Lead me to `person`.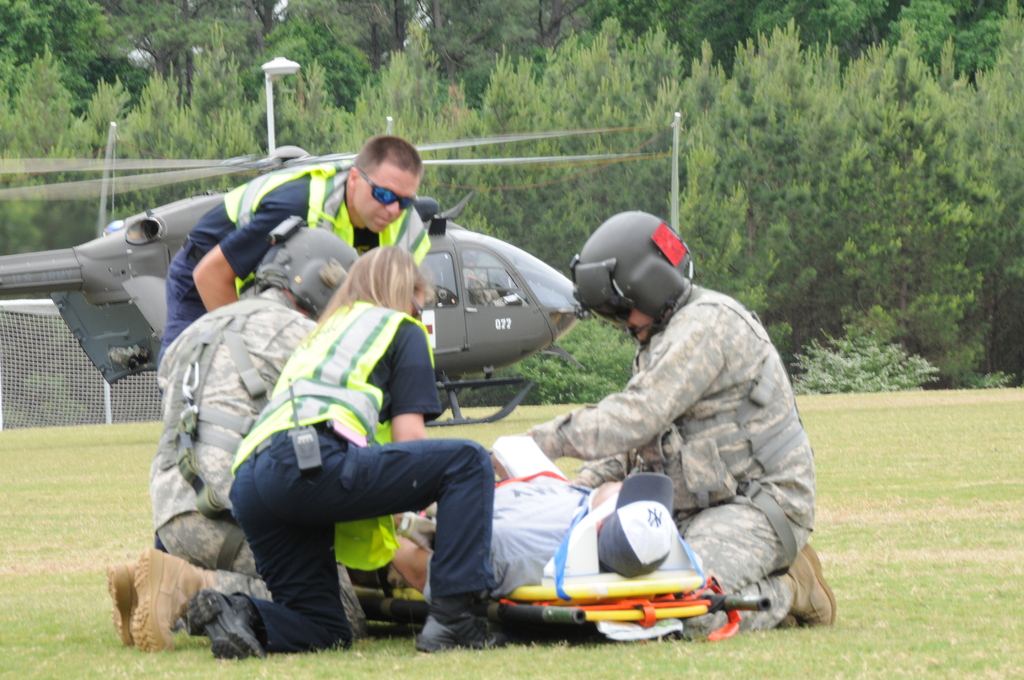
Lead to (left=105, top=216, right=360, bottom=654).
